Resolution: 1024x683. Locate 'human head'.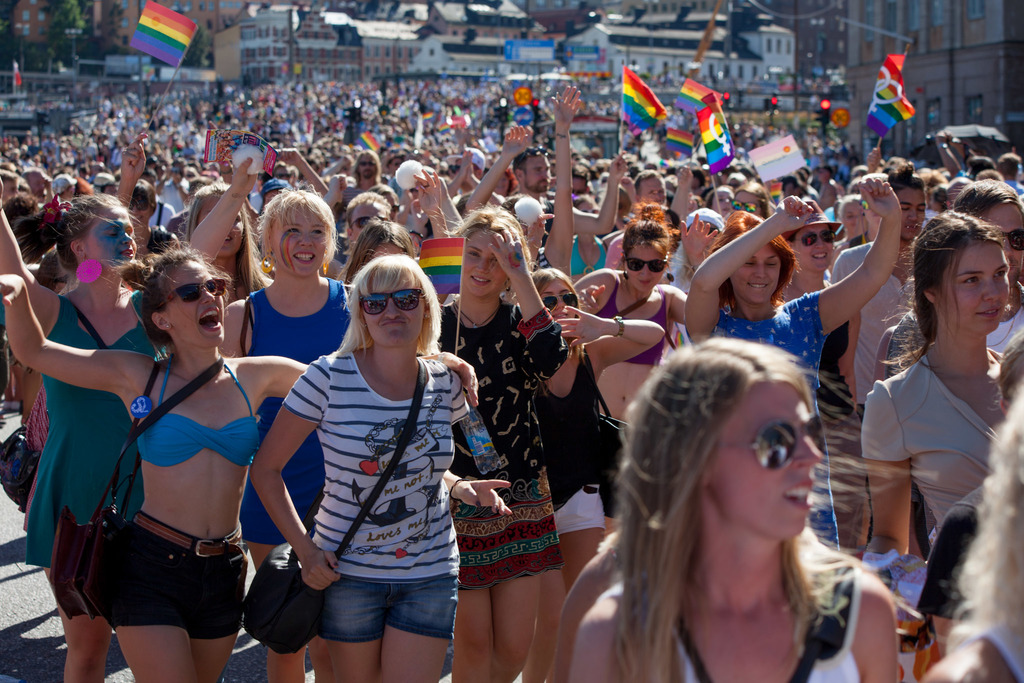
pyautogui.locateOnScreen(572, 162, 593, 195).
